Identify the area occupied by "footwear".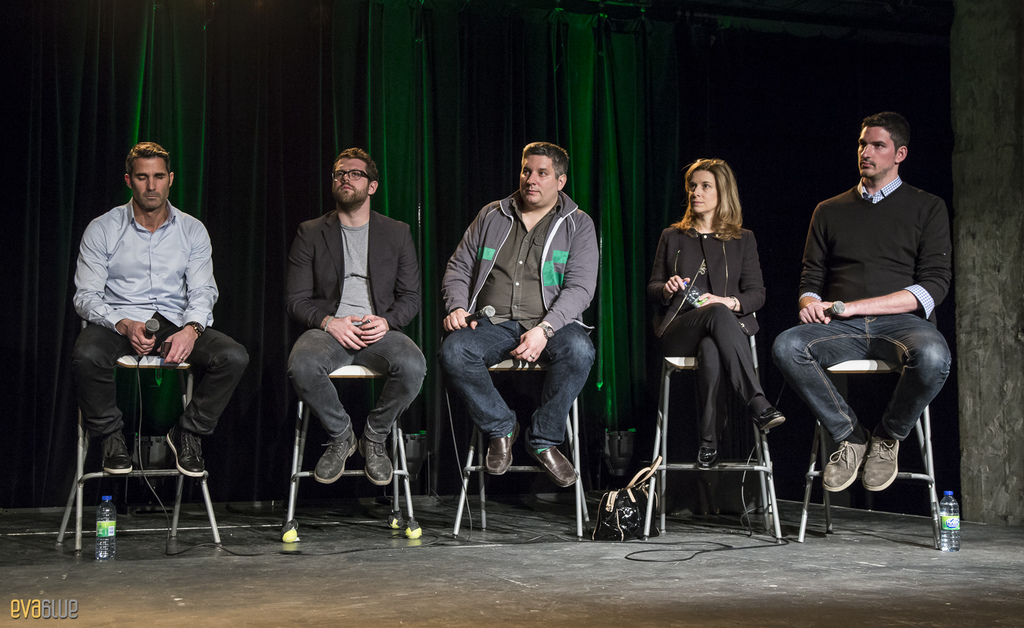
Area: 308/428/360/487.
